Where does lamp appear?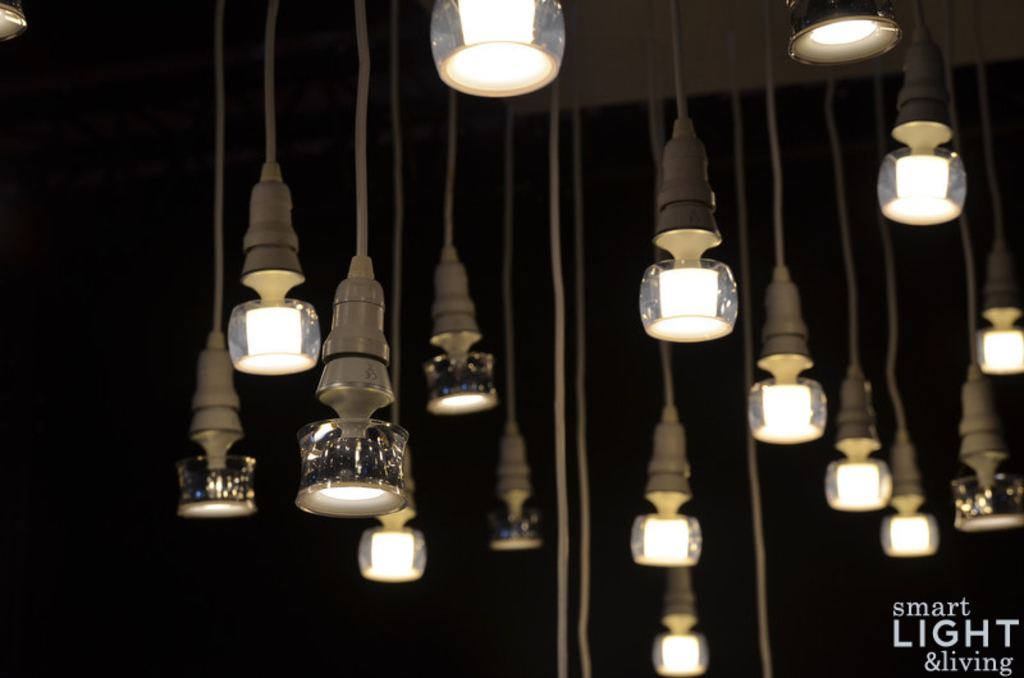
Appears at detection(973, 0, 1023, 379).
